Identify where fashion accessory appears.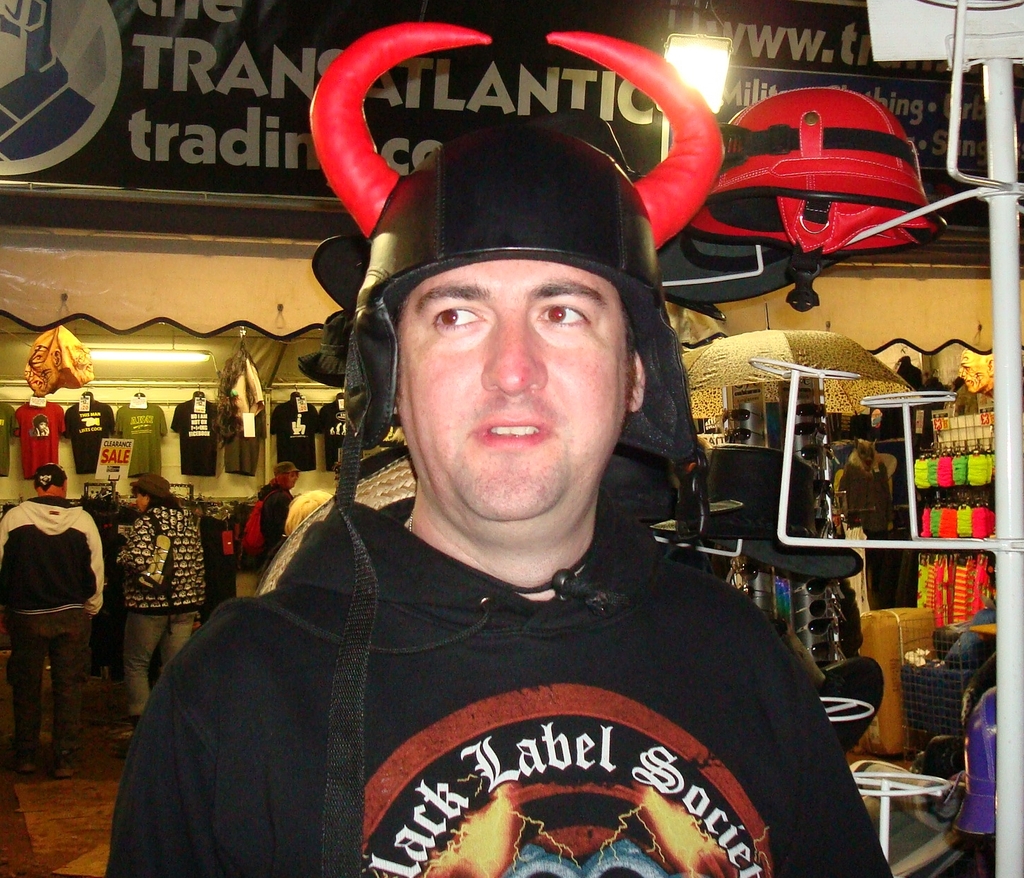
Appears at <box>792,577,841,595</box>.
